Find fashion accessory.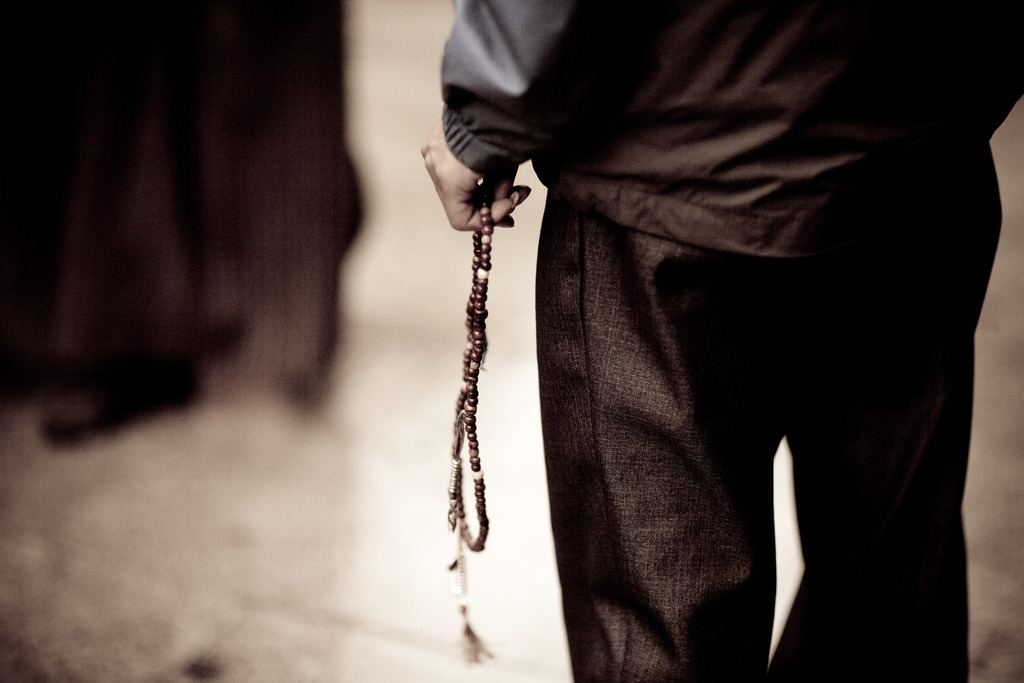
box(440, 195, 499, 663).
